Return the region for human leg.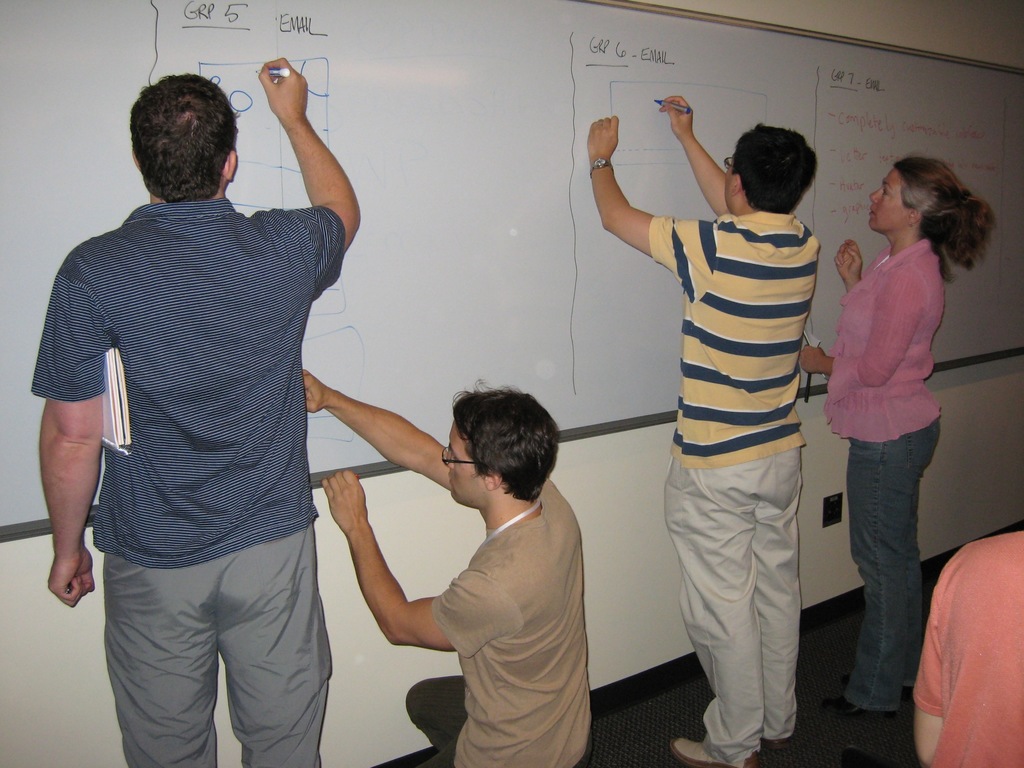
detection(405, 678, 467, 749).
